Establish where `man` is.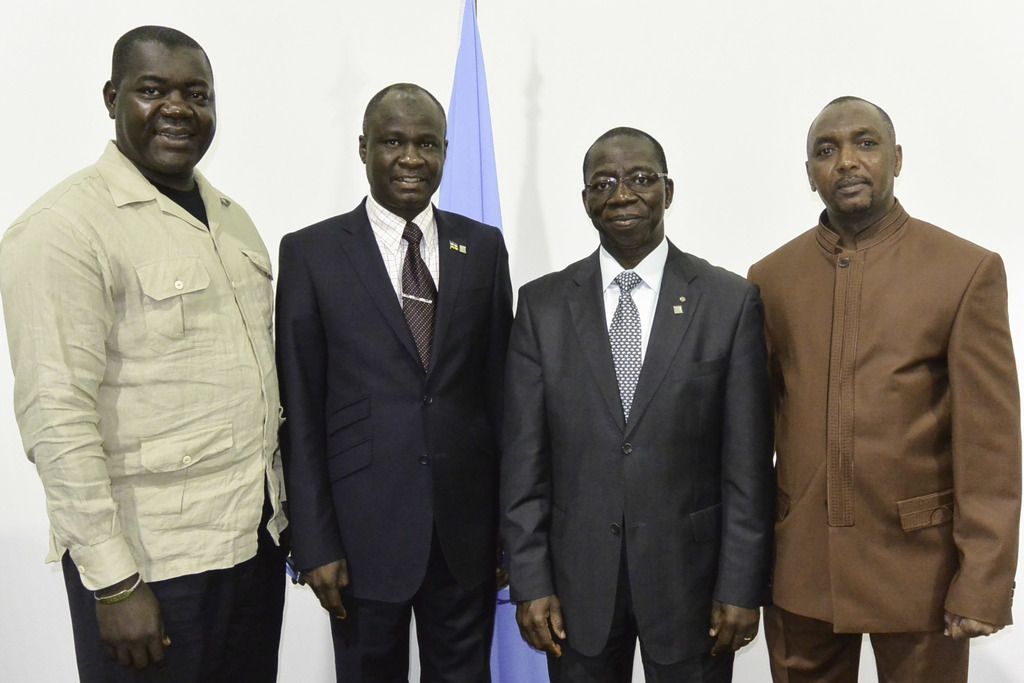
Established at Rect(500, 126, 780, 682).
